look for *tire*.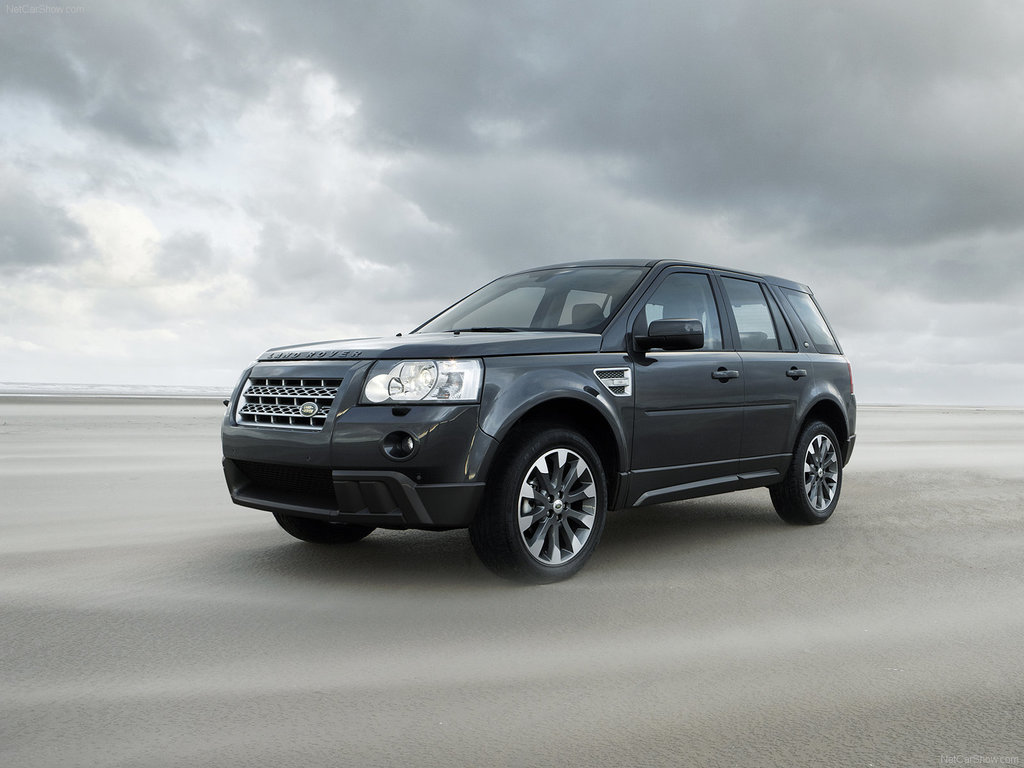
Found: {"x1": 769, "y1": 415, "x2": 847, "y2": 524}.
